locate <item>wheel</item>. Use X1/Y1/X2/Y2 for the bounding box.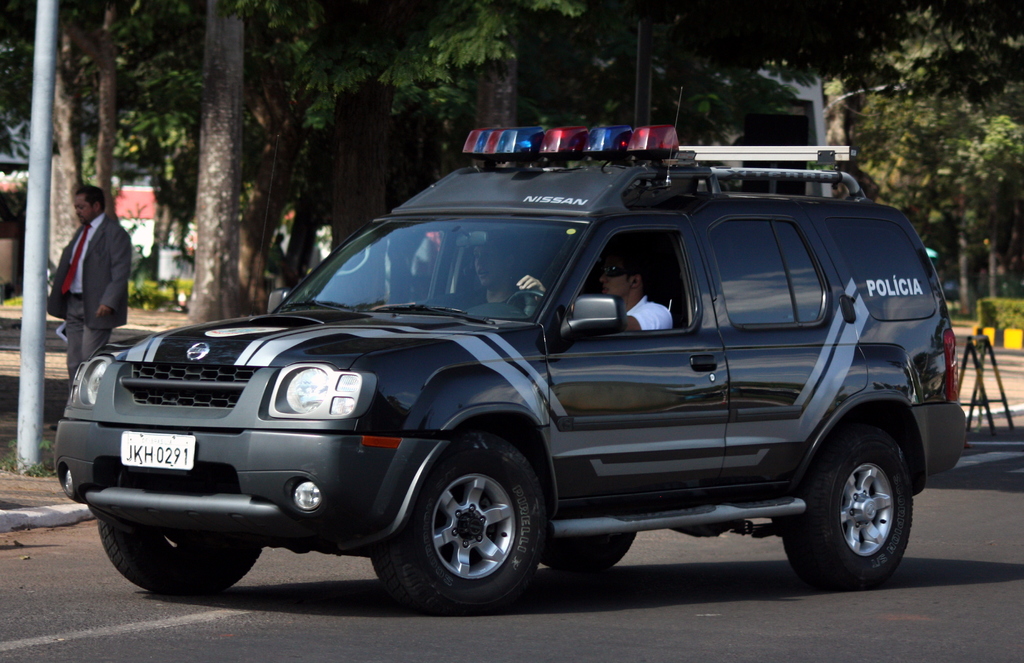
94/504/268/602.
